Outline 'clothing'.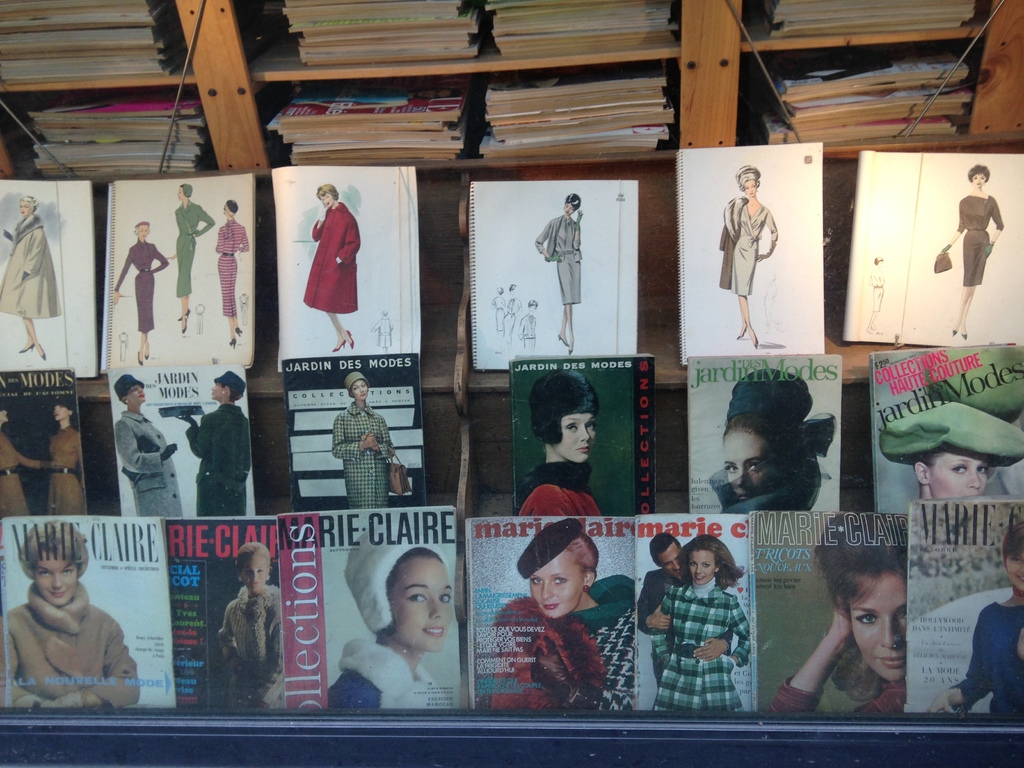
Outline: [x1=0, y1=580, x2=143, y2=701].
